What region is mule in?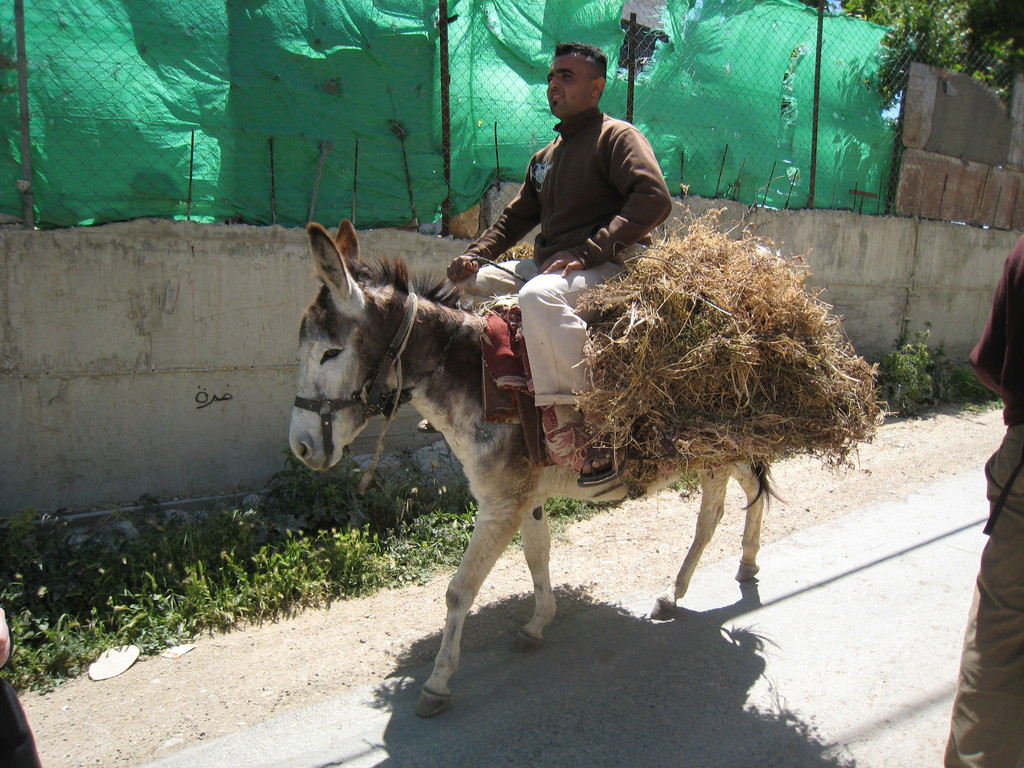
Rect(291, 221, 786, 714).
